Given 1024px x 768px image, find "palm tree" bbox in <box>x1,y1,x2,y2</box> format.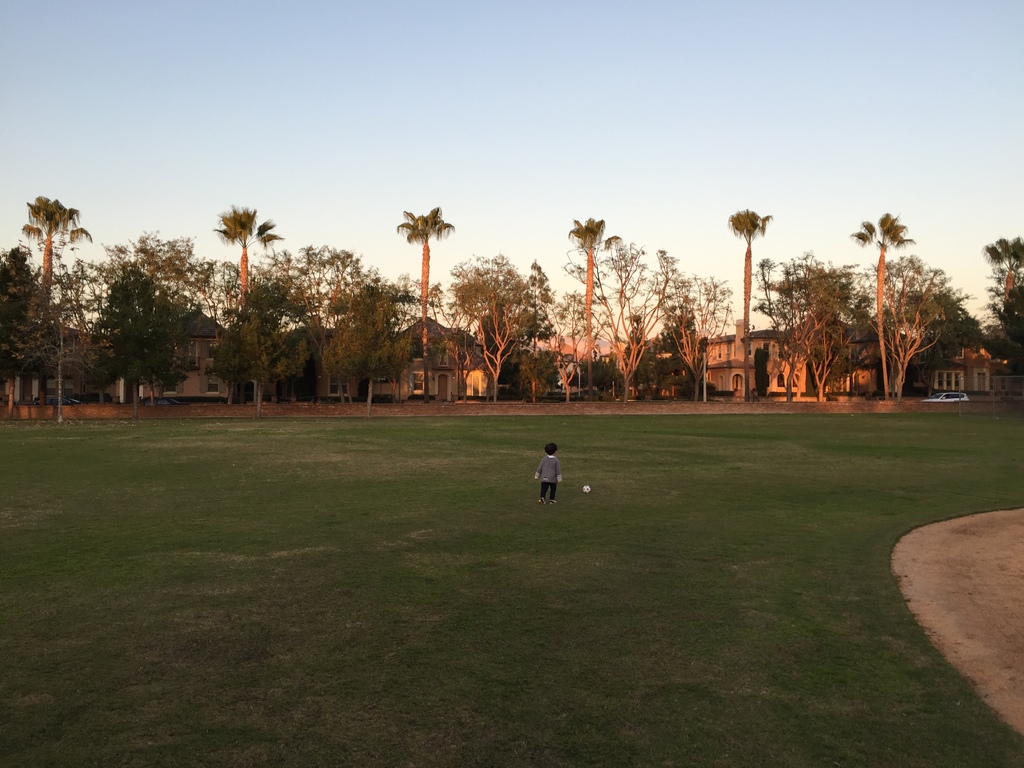
<box>8,195,92,374</box>.
